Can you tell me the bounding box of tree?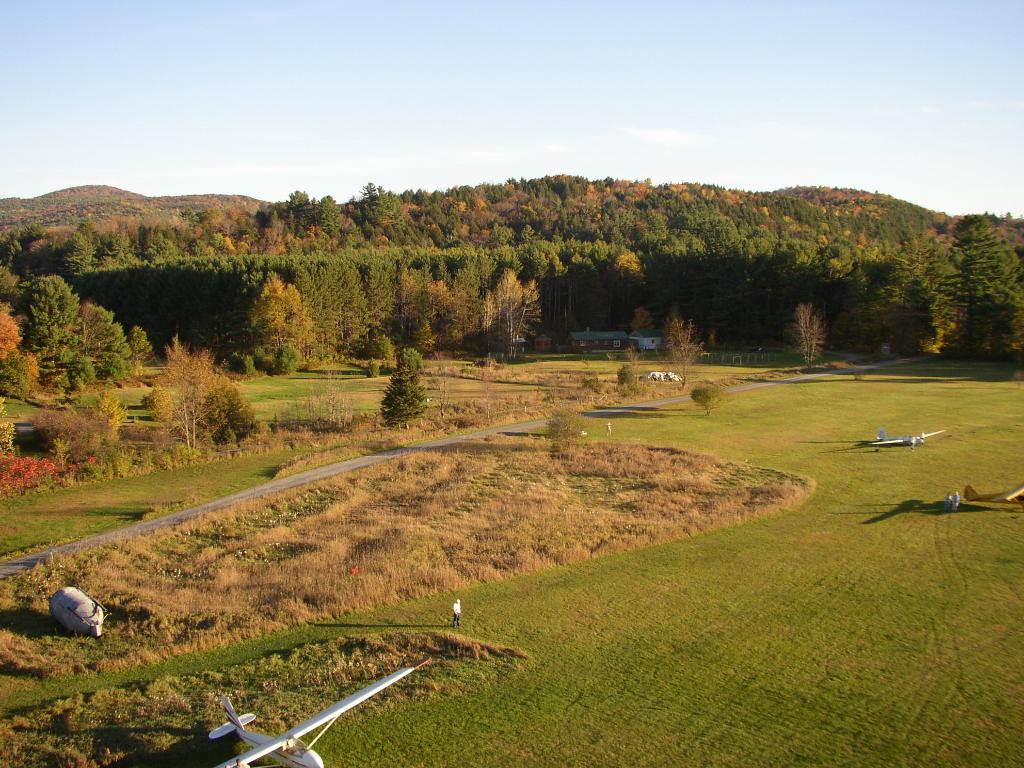
{"x1": 785, "y1": 301, "x2": 828, "y2": 369}.
